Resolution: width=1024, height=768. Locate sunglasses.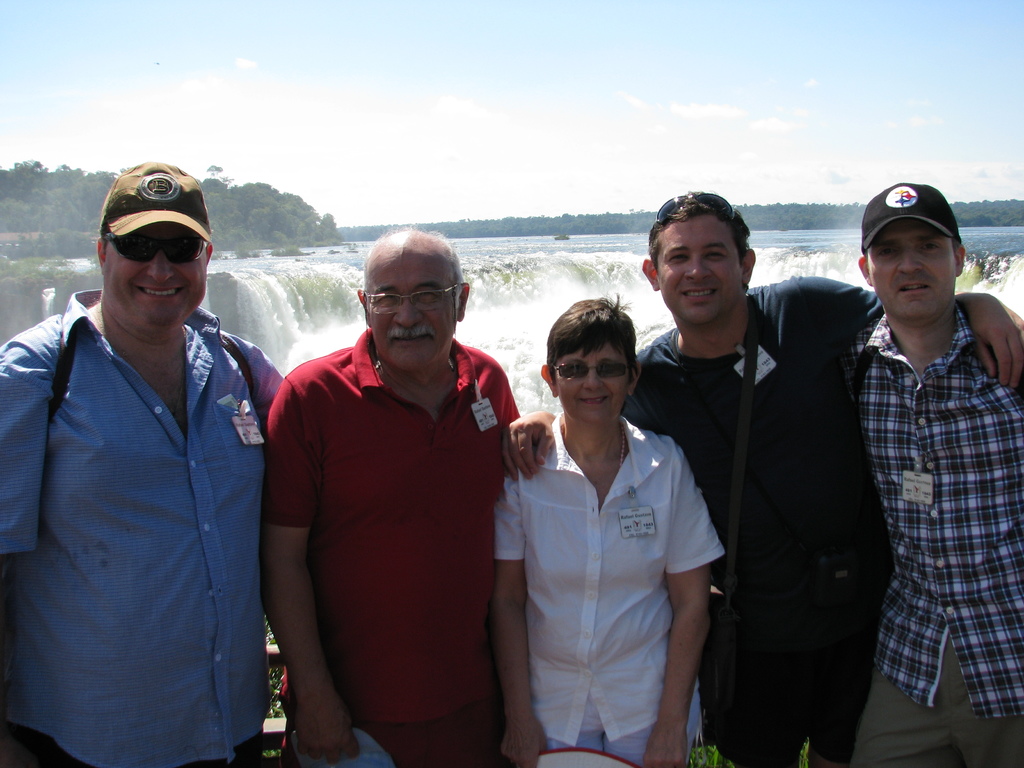
(left=657, top=195, right=735, bottom=223).
